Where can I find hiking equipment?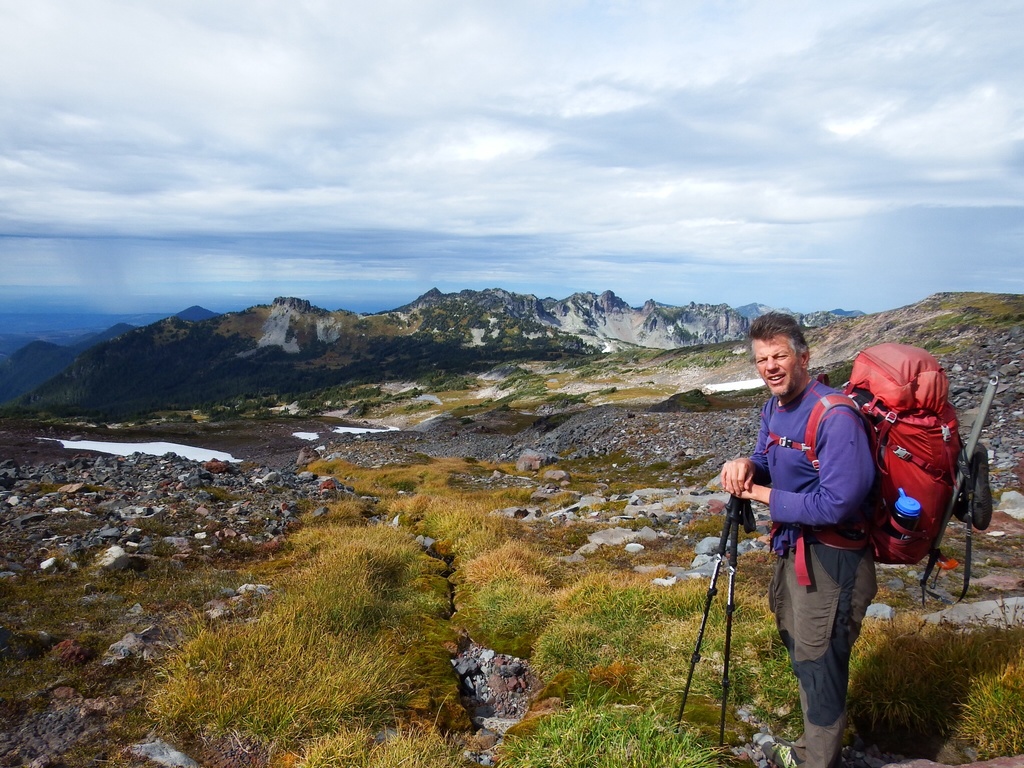
You can find it at {"left": 664, "top": 481, "right": 735, "bottom": 744}.
